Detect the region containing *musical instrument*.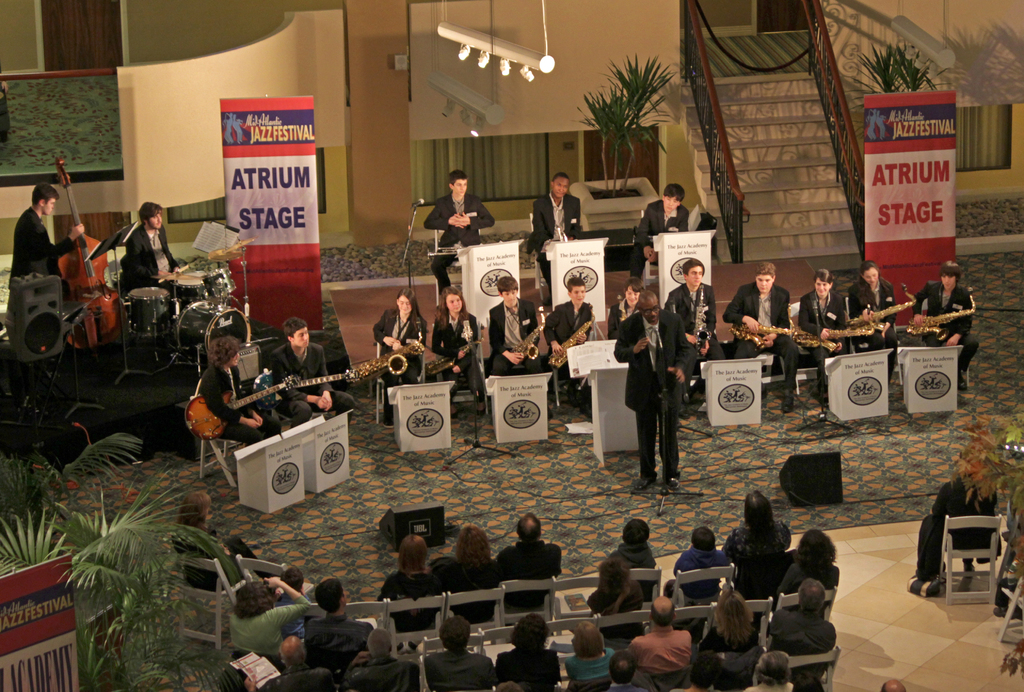
bbox=[202, 259, 236, 293].
